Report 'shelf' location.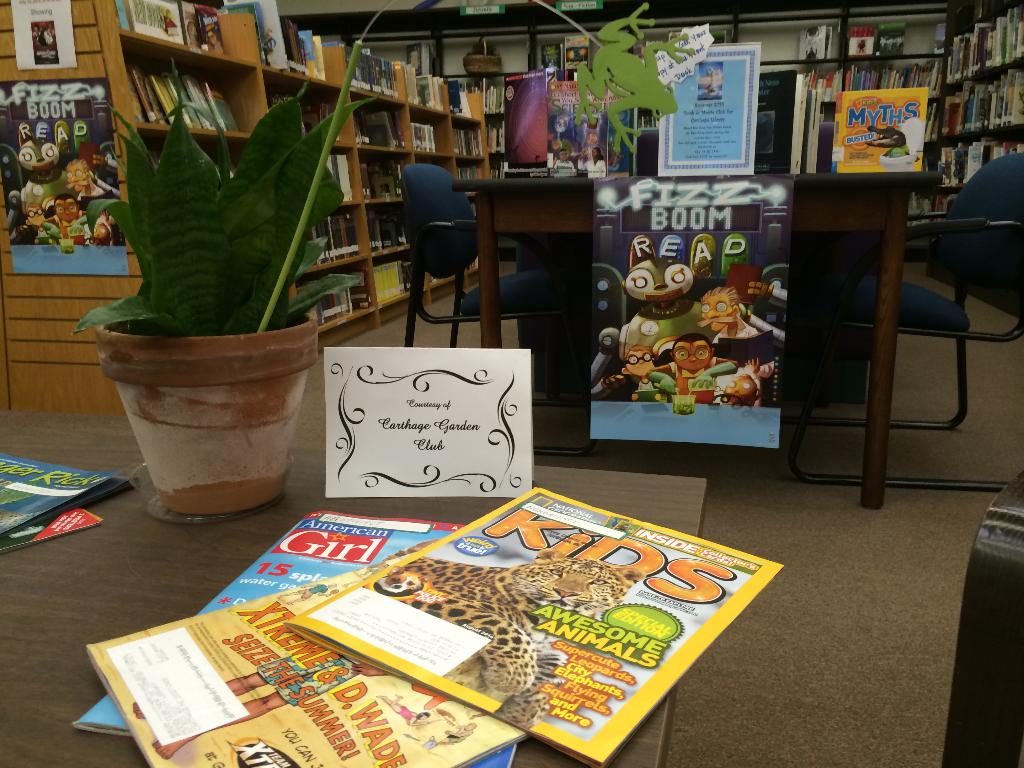
Report: {"left": 497, "top": 79, "right": 515, "bottom": 183}.
